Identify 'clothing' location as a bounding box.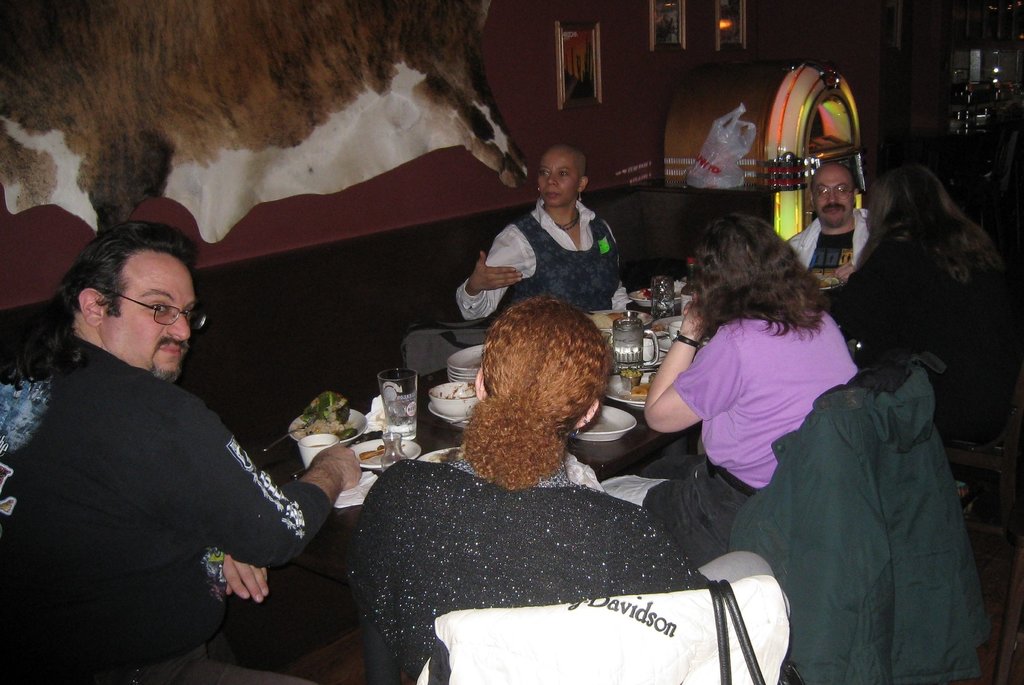
(814,243,991,461).
